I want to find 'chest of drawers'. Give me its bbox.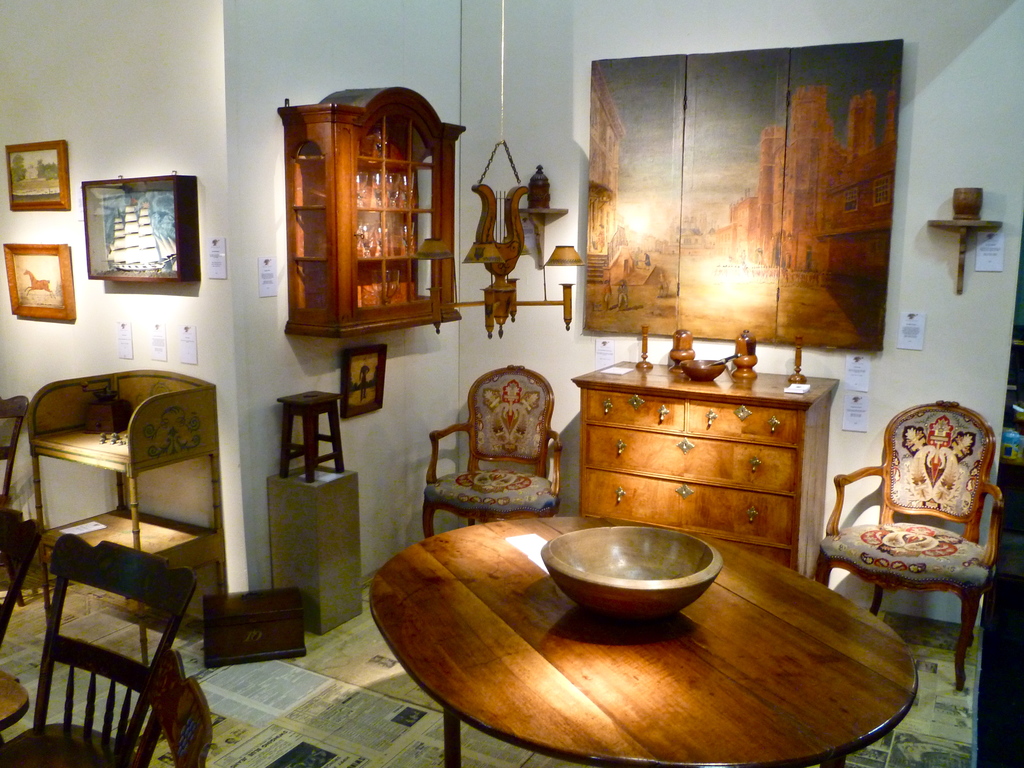
<box>570,358,844,581</box>.
